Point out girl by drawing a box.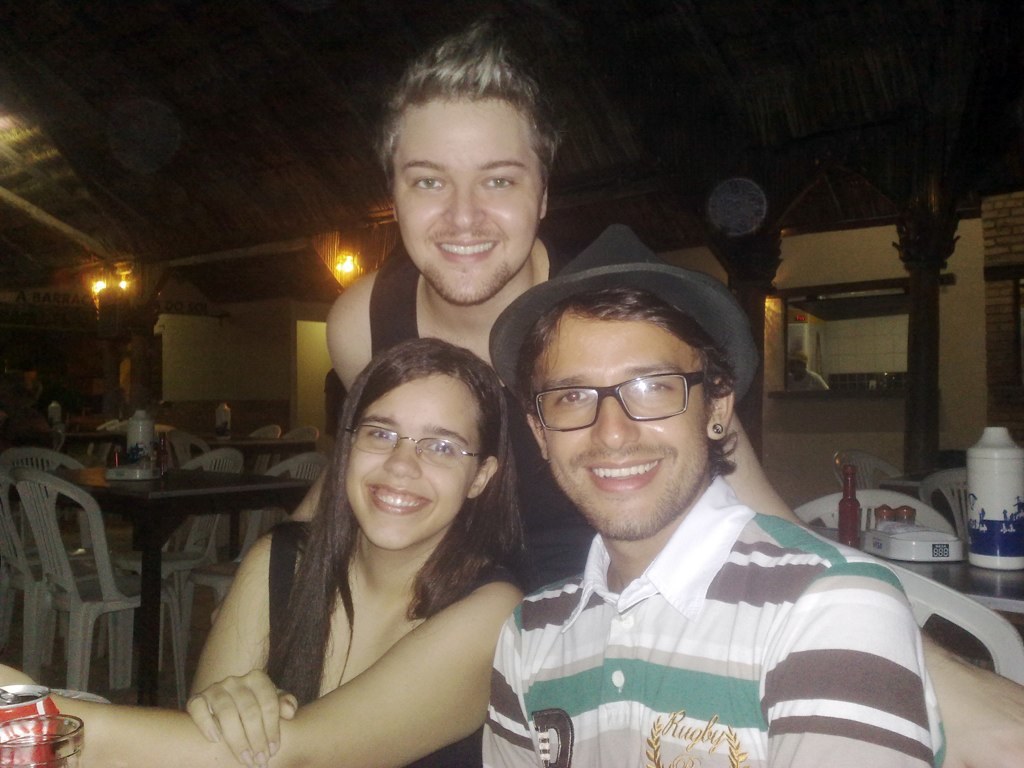
l=0, t=340, r=537, b=767.
